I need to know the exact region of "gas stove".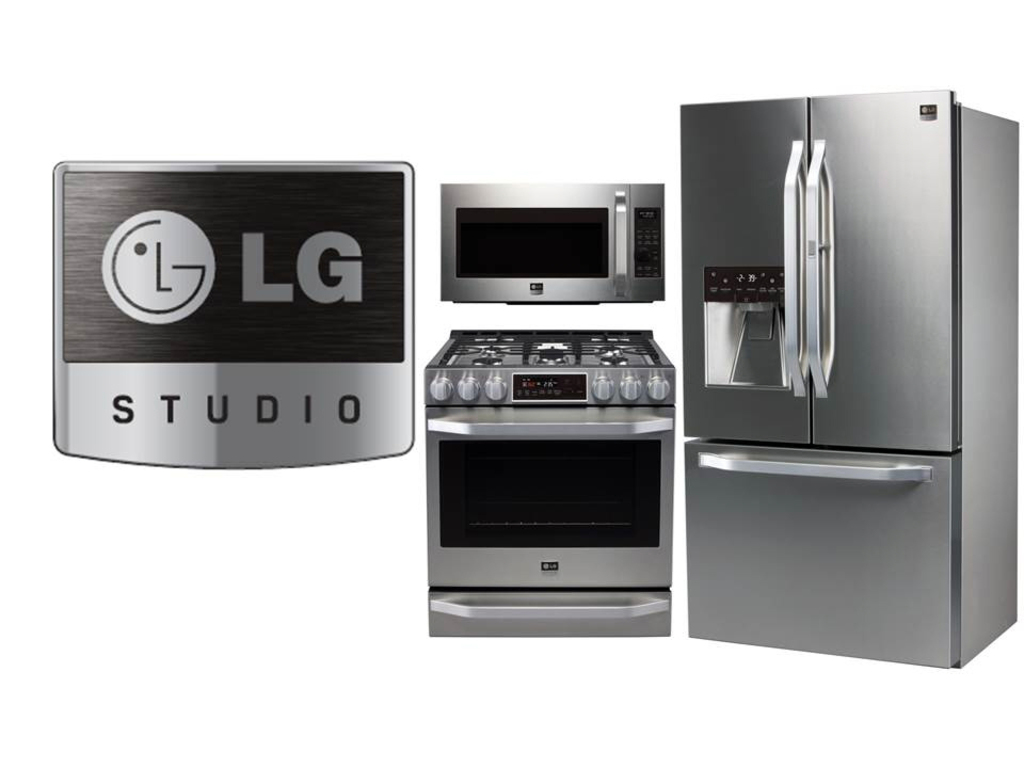
Region: [429,333,676,368].
